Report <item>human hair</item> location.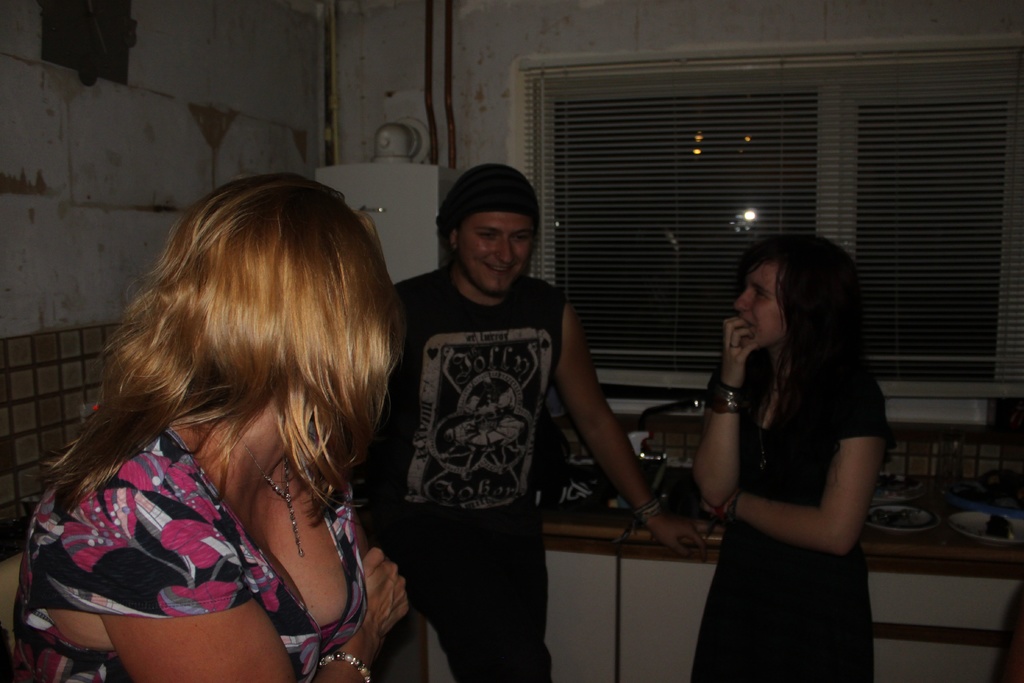
Report: region(717, 238, 865, 460).
